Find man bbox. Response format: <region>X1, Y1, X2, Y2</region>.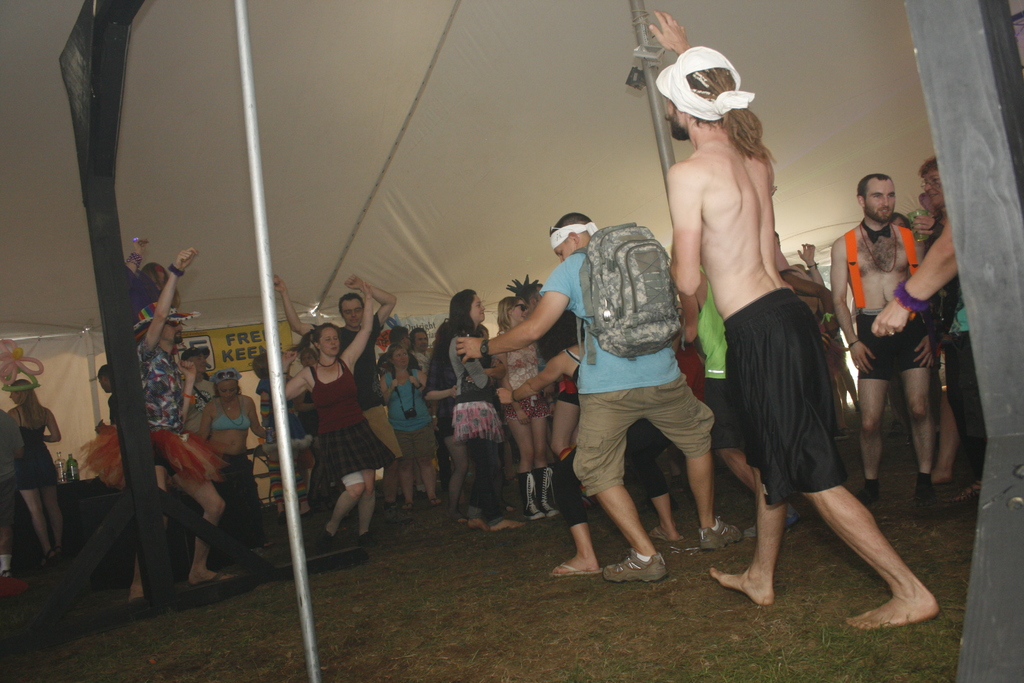
<region>516, 284, 550, 319</region>.
